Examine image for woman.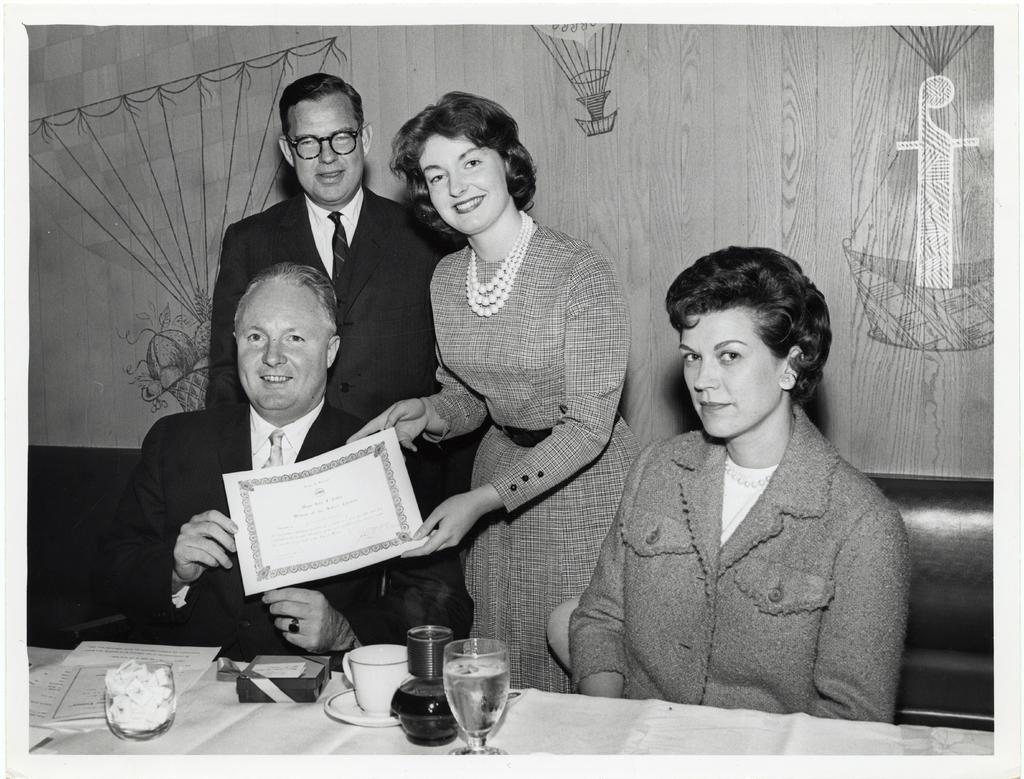
Examination result: 349/89/641/693.
